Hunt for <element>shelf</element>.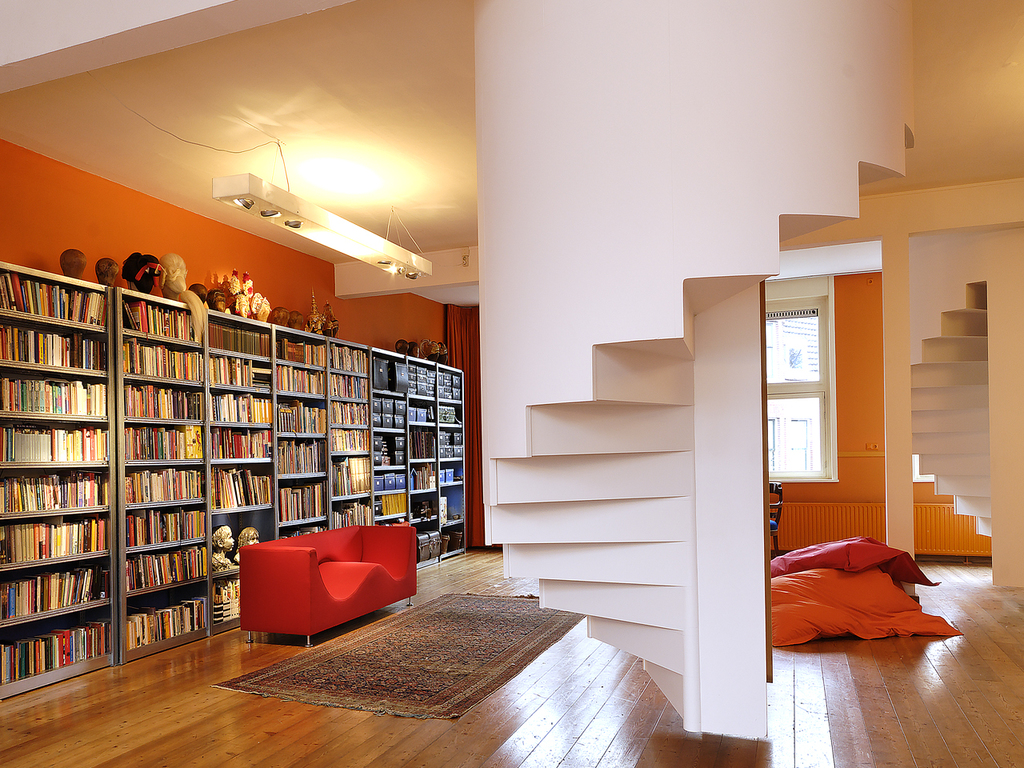
Hunted down at bbox(330, 334, 374, 529).
